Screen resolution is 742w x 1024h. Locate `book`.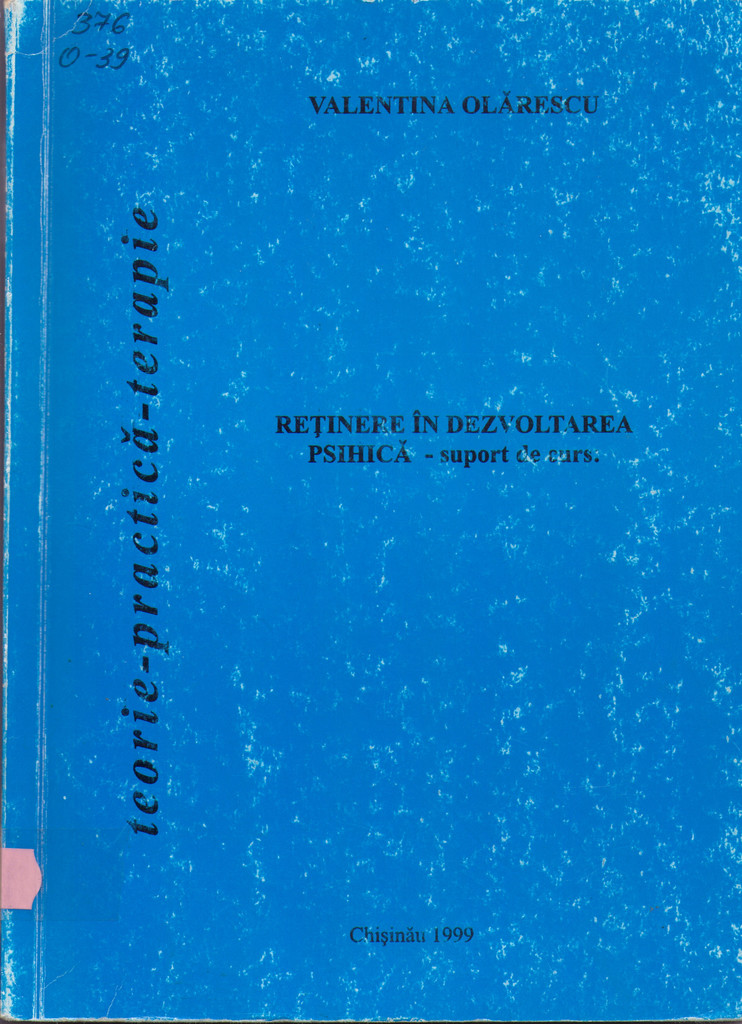
{"x1": 0, "y1": 0, "x2": 741, "y2": 1023}.
